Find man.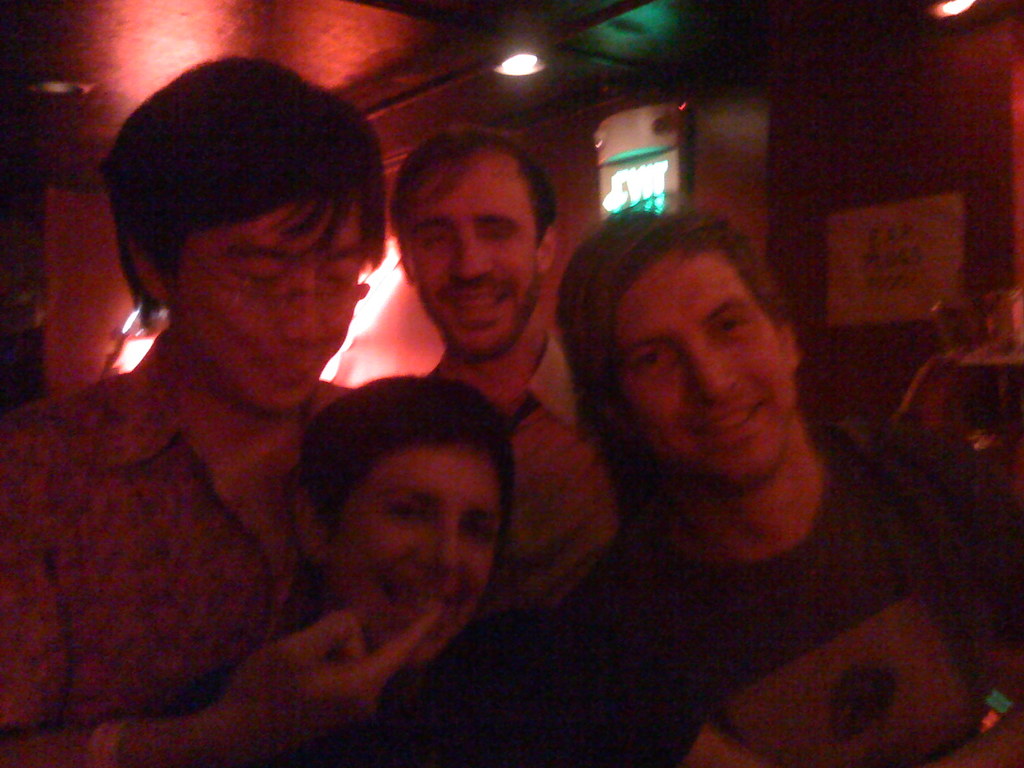
select_region(0, 46, 442, 767).
